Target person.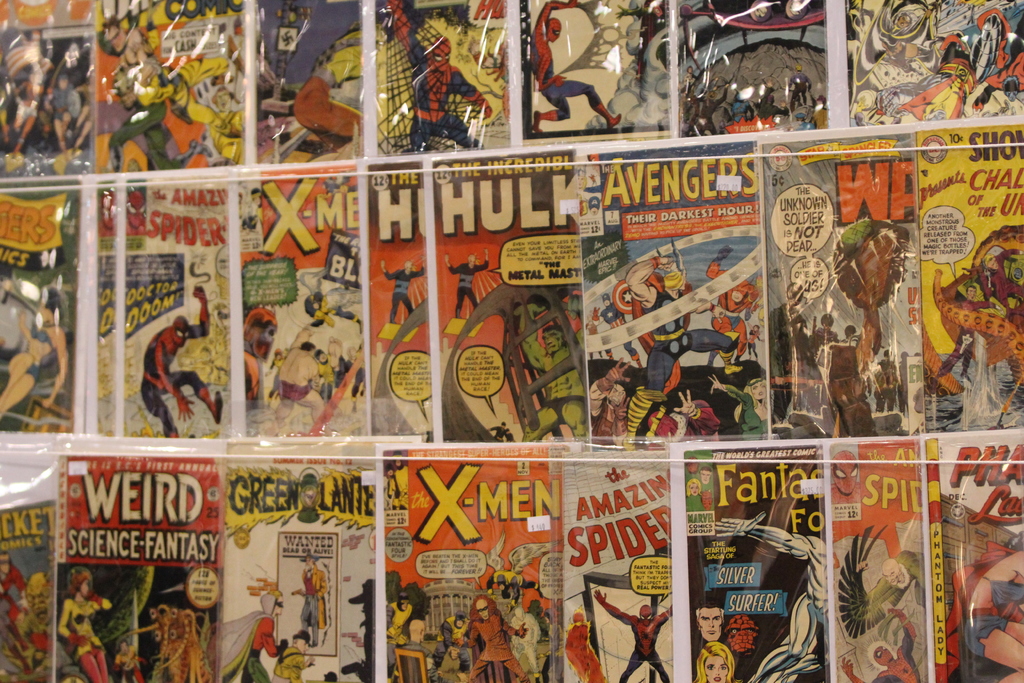
Target region: bbox(0, 283, 70, 412).
